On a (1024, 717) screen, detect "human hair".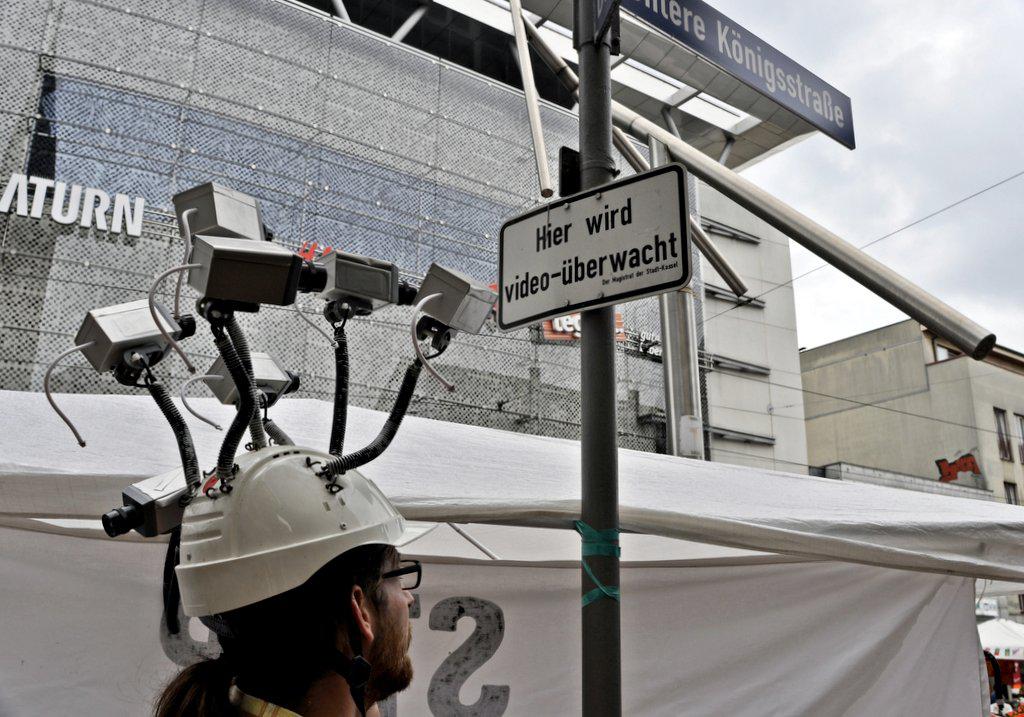
x1=152, y1=545, x2=396, y2=716.
